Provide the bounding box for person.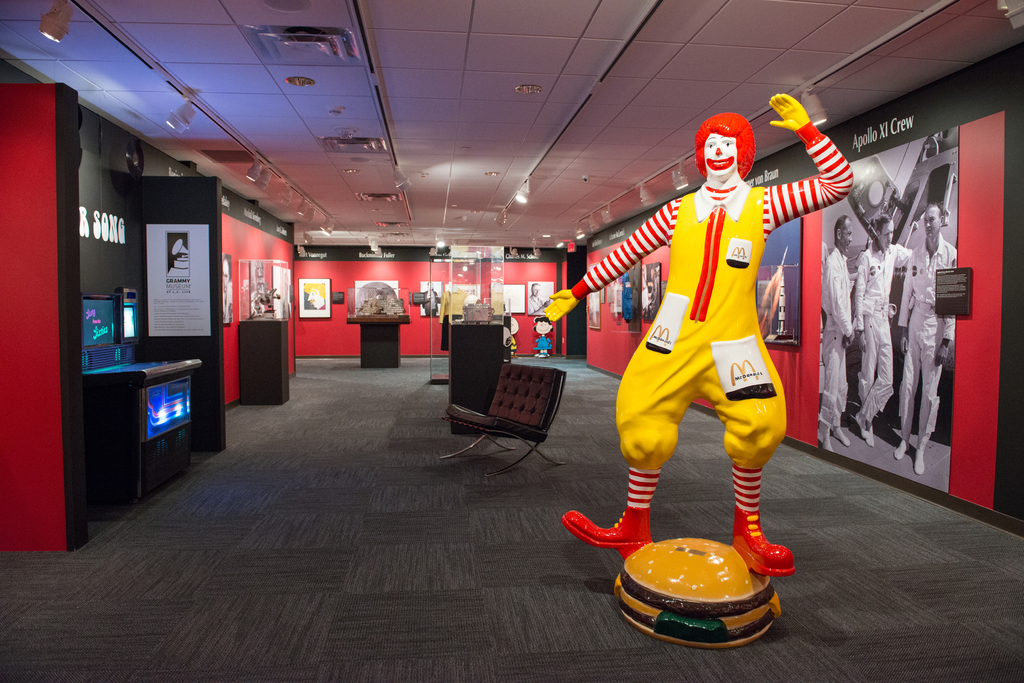
{"left": 891, "top": 197, "right": 959, "bottom": 478}.
